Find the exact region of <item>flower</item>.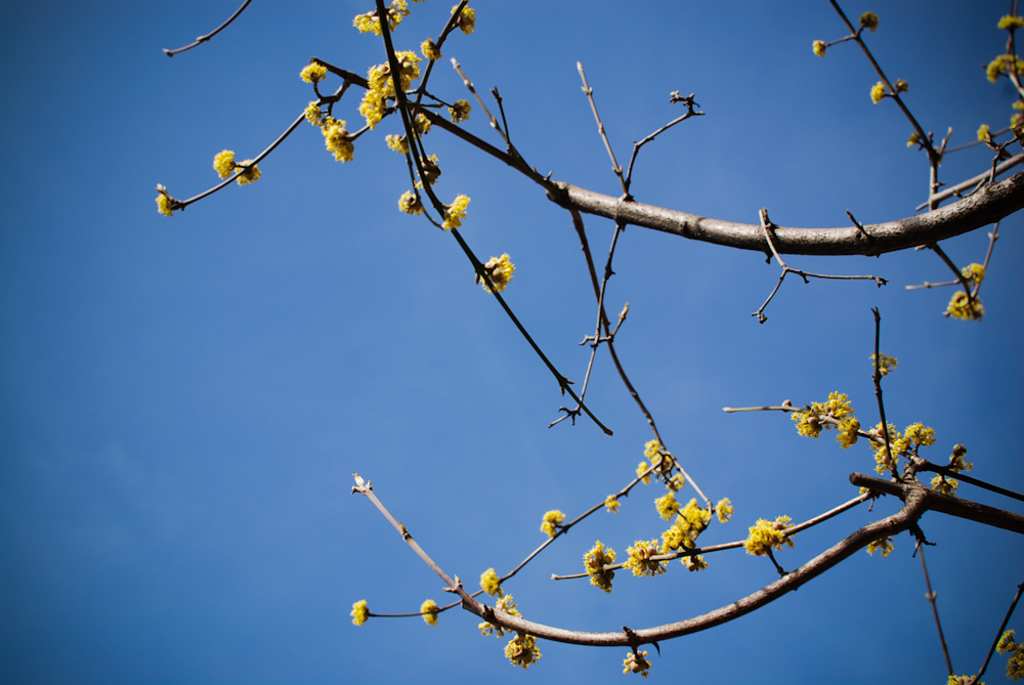
Exact region: <box>739,512,798,558</box>.
